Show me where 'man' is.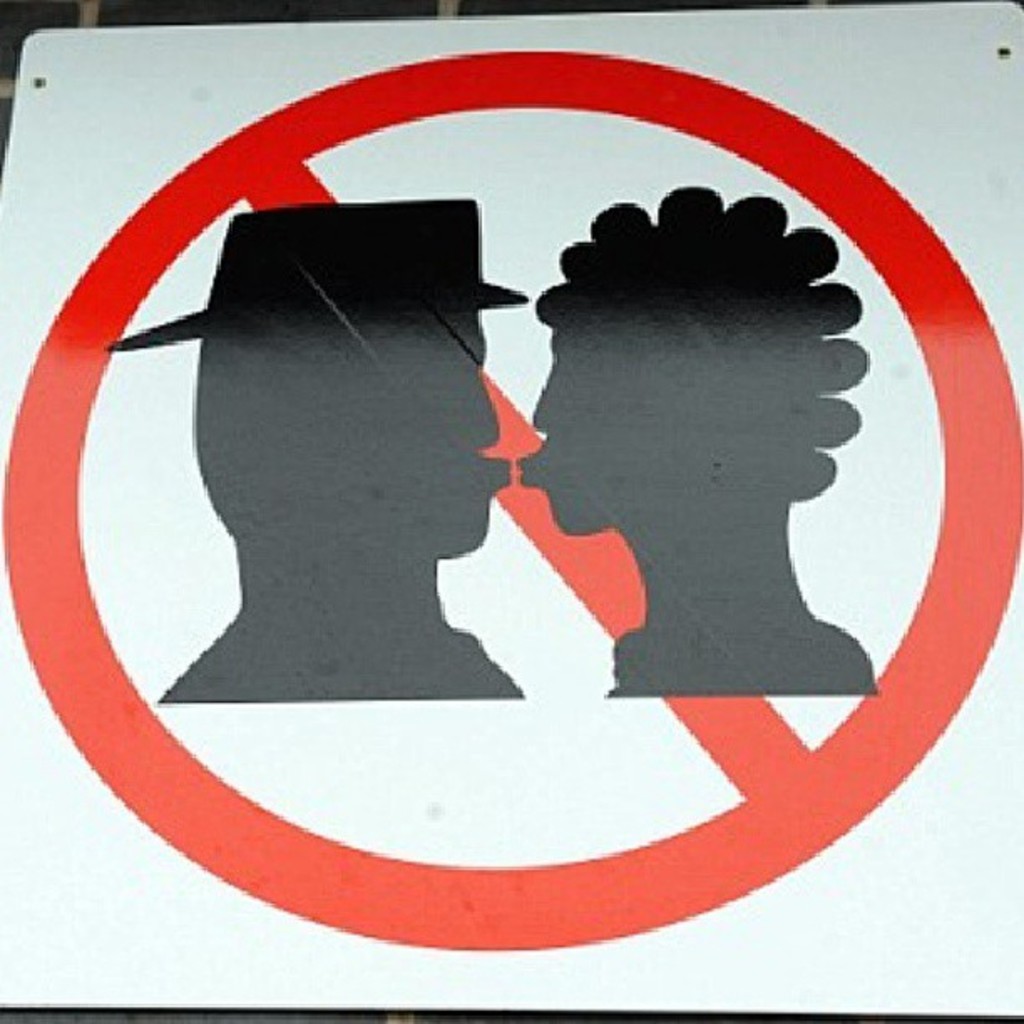
'man' is at (x1=100, y1=192, x2=524, y2=703).
